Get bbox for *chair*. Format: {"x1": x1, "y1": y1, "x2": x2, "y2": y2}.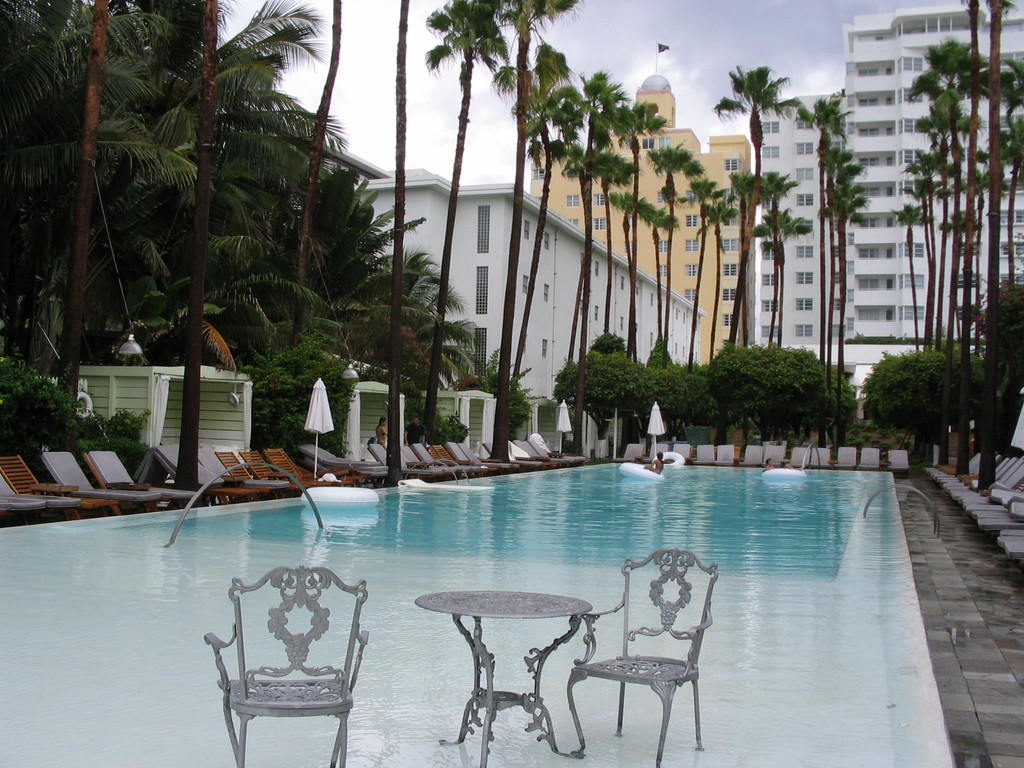
{"x1": 563, "y1": 542, "x2": 721, "y2": 767}.
